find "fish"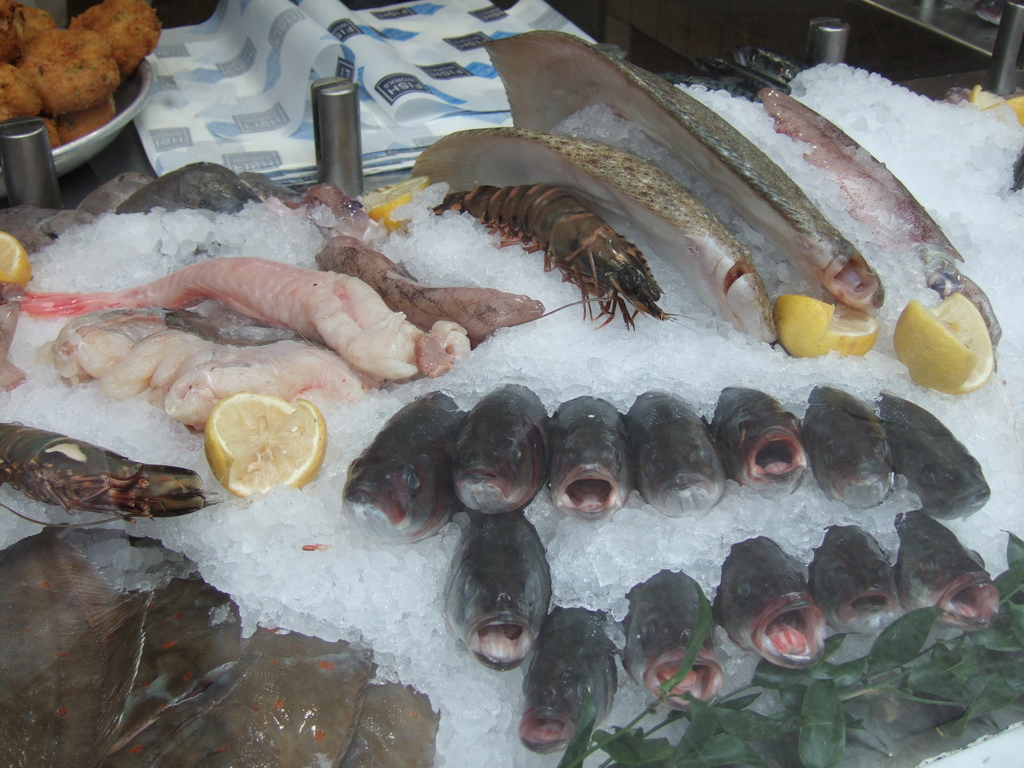
122 623 376 767
